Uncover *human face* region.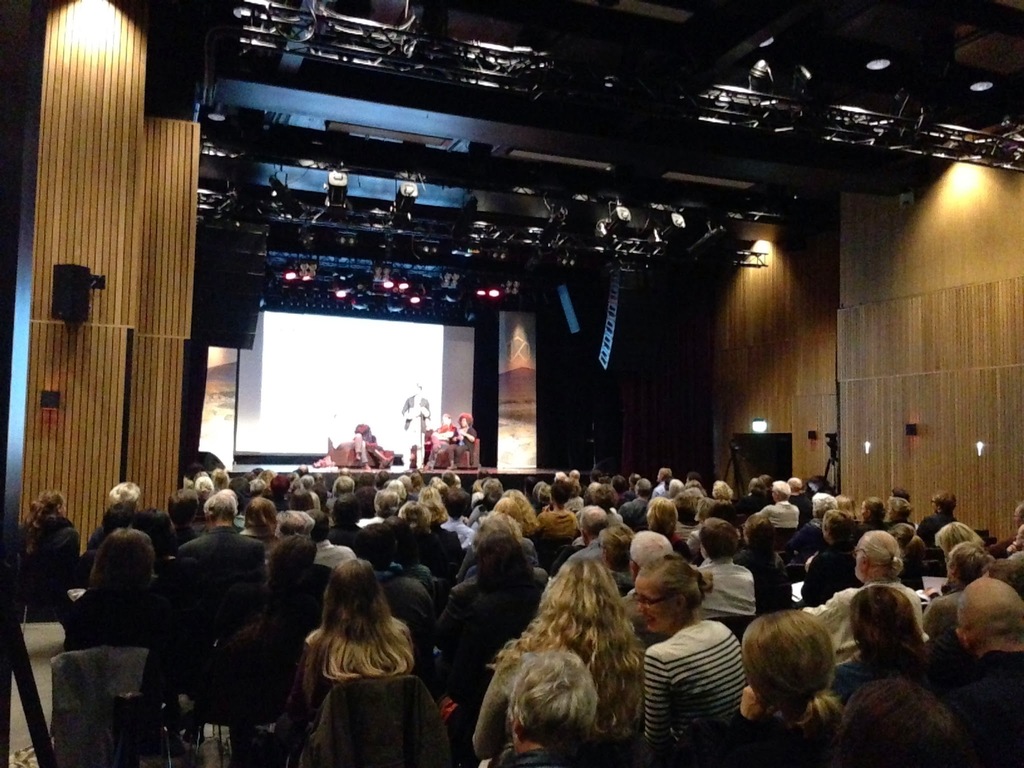
Uncovered: (579, 502, 608, 525).
